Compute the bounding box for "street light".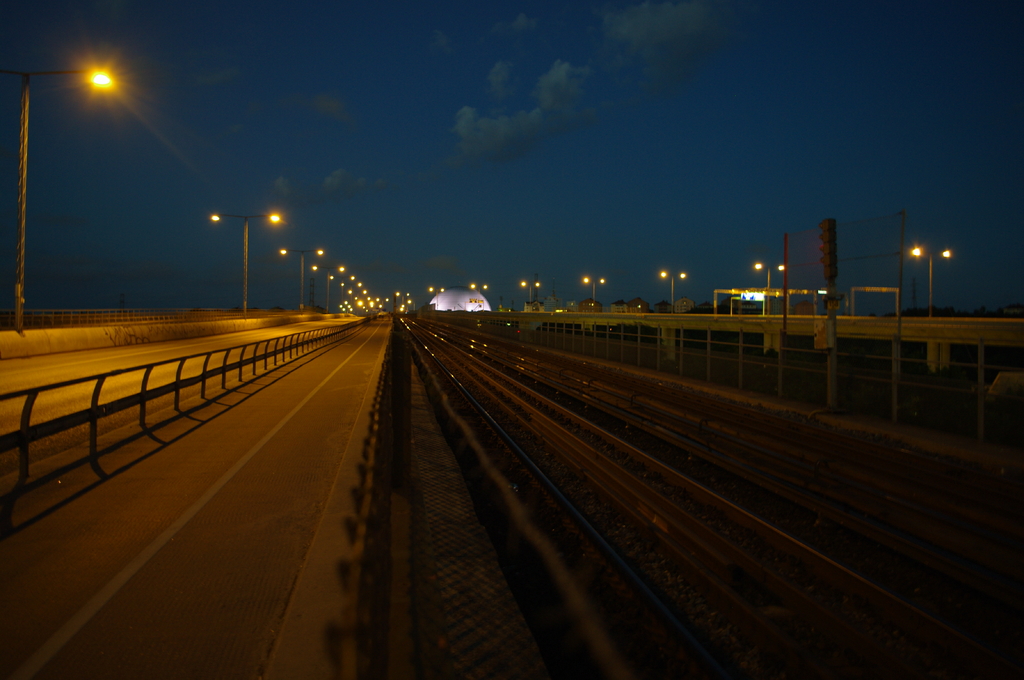
pyautogui.locateOnScreen(395, 291, 412, 312).
